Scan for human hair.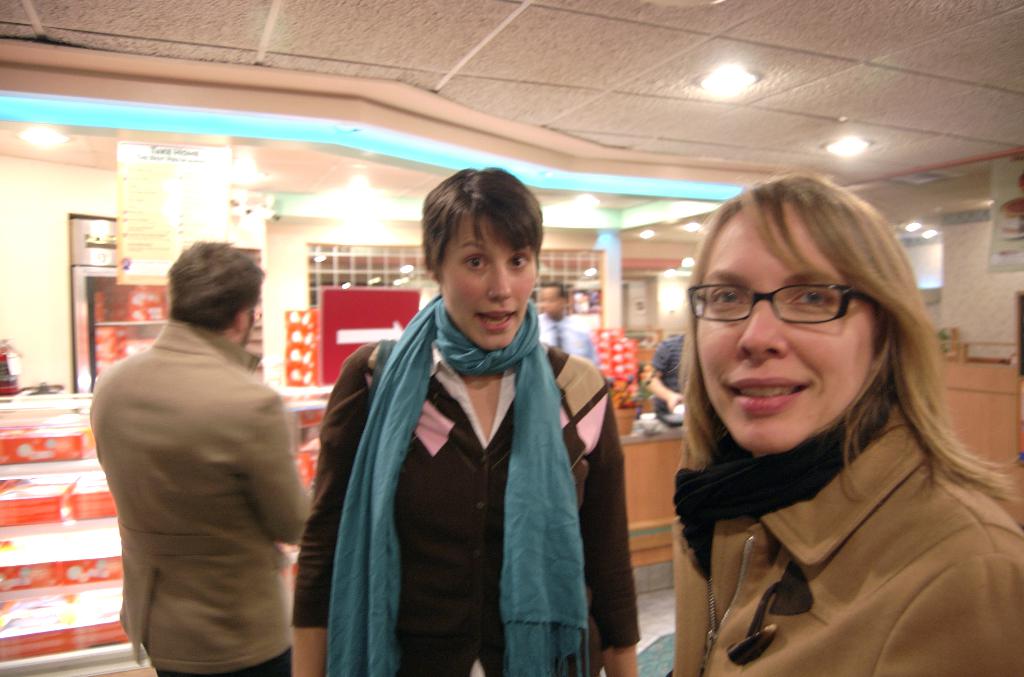
Scan result: [663,188,959,515].
